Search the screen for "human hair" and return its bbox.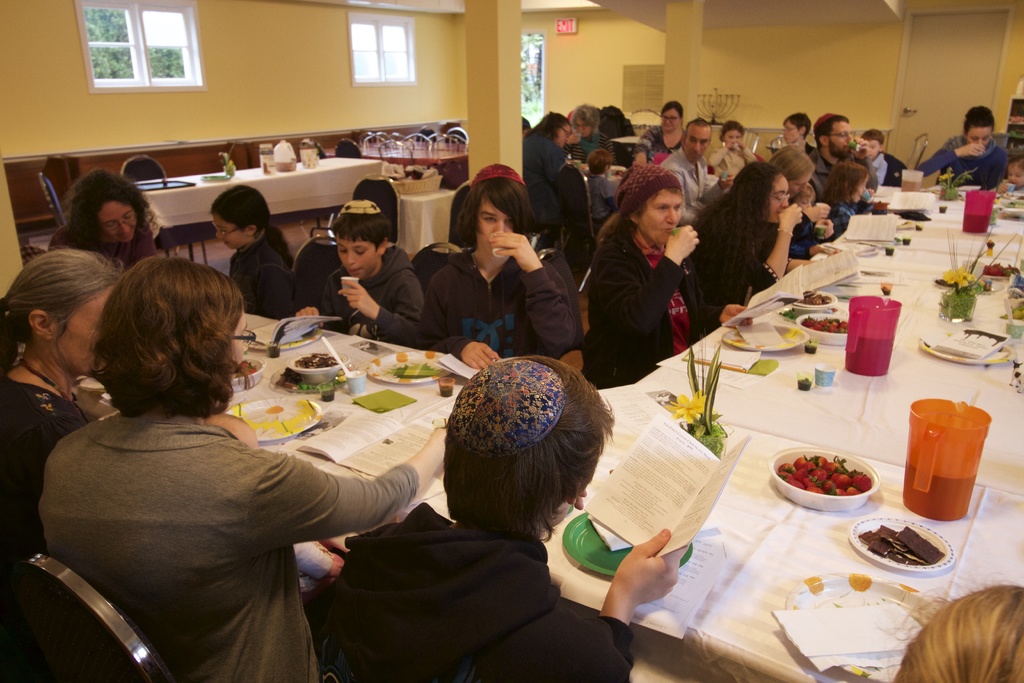
Found: box(569, 106, 598, 135).
